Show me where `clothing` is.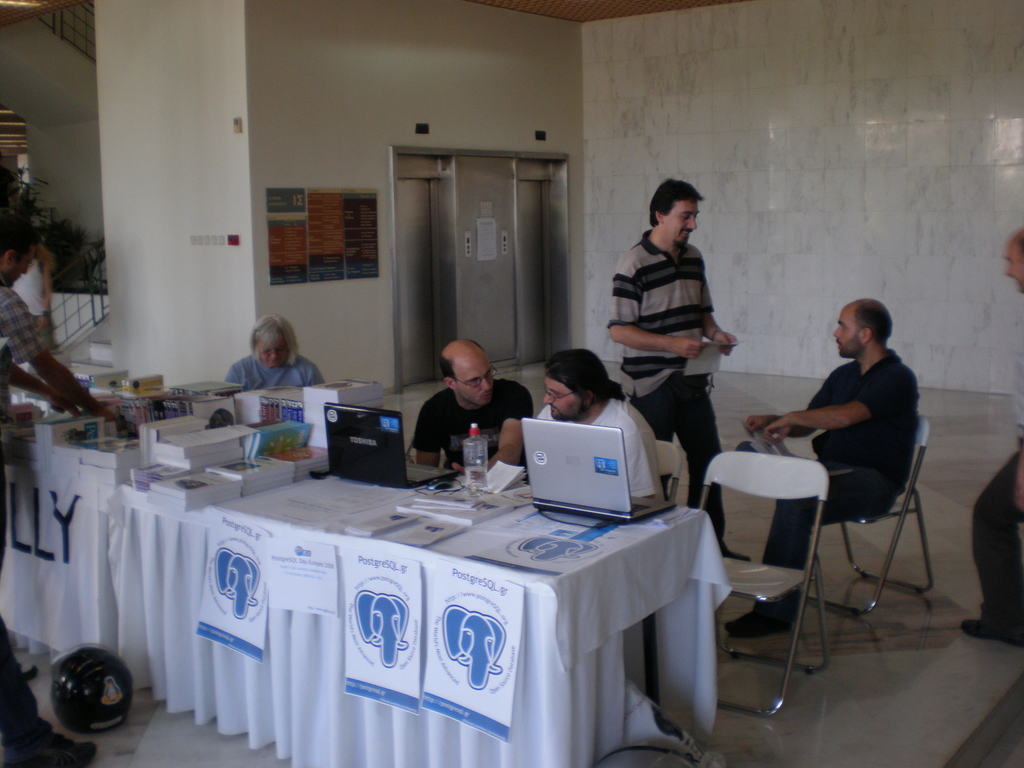
`clothing` is at left=412, top=372, right=552, bottom=479.
